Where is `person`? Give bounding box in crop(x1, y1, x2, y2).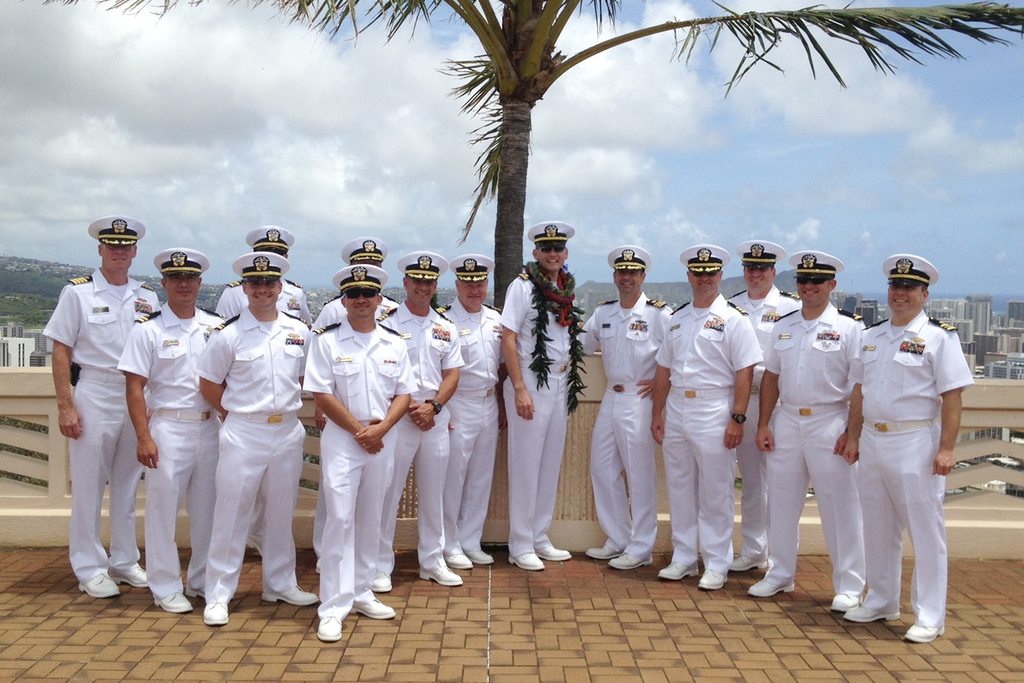
crop(215, 225, 312, 324).
